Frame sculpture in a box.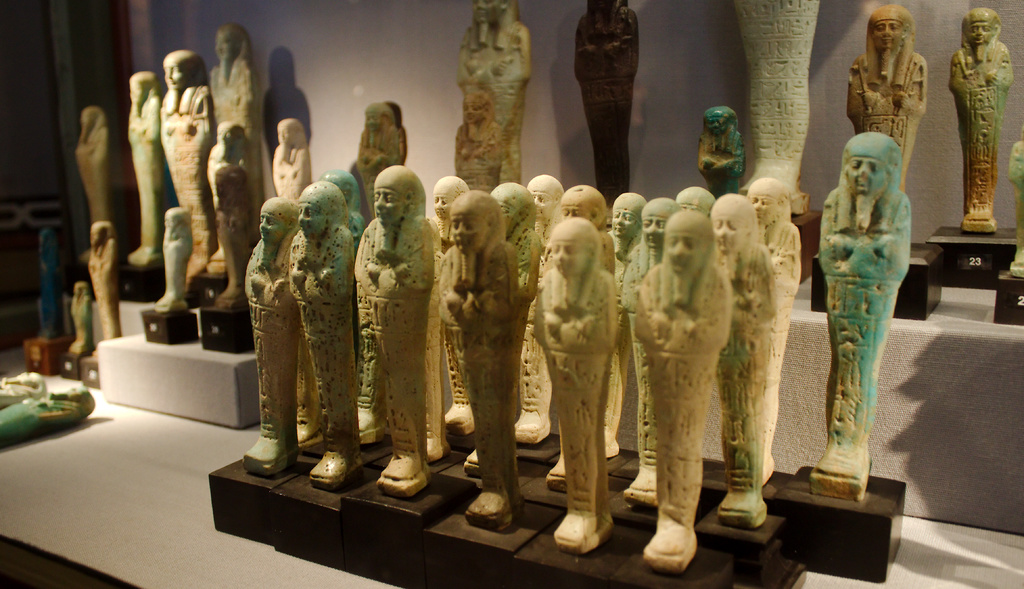
detection(605, 190, 646, 490).
